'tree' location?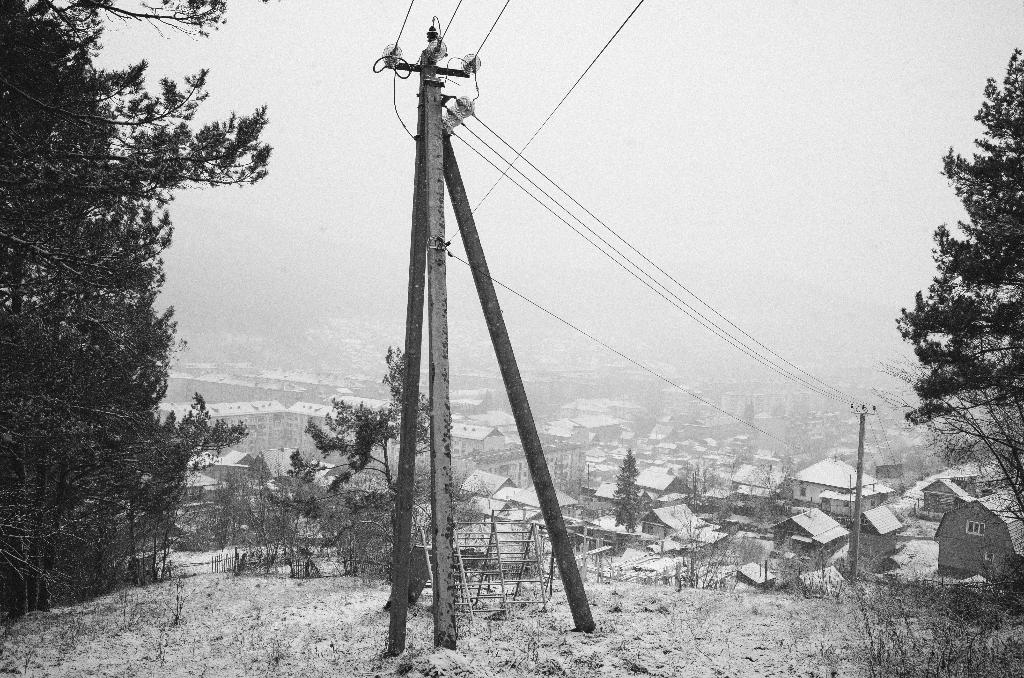
0:0:273:625
